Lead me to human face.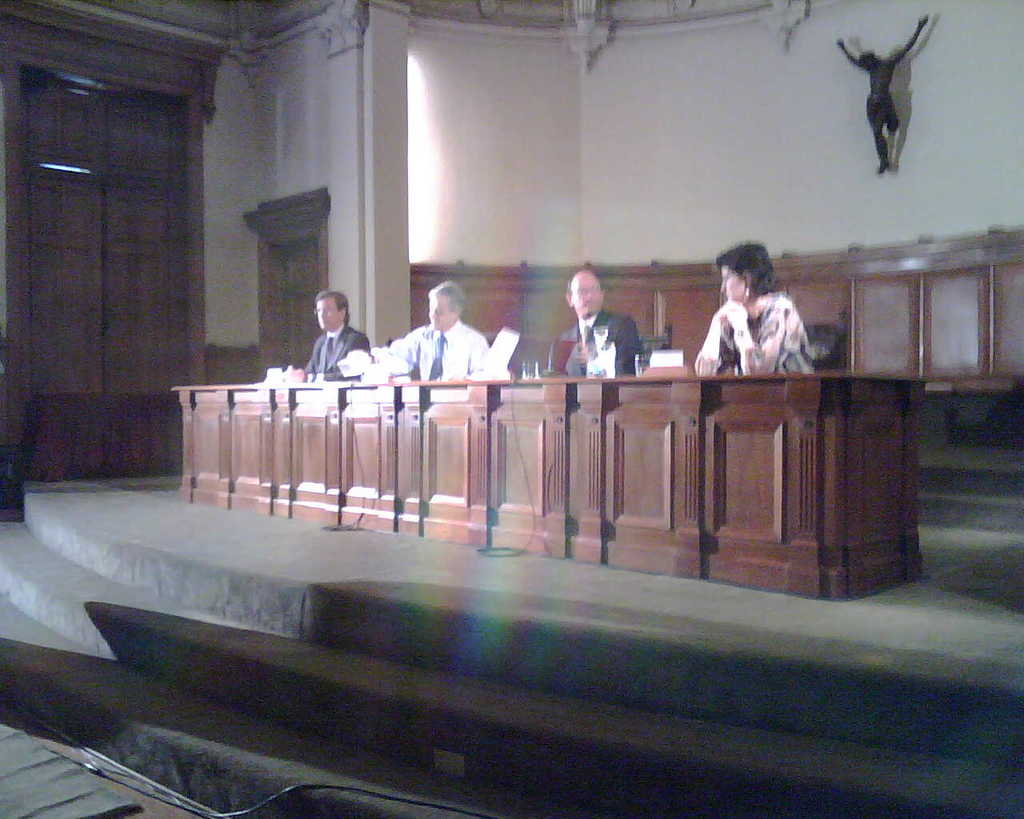
Lead to box=[570, 274, 601, 315].
